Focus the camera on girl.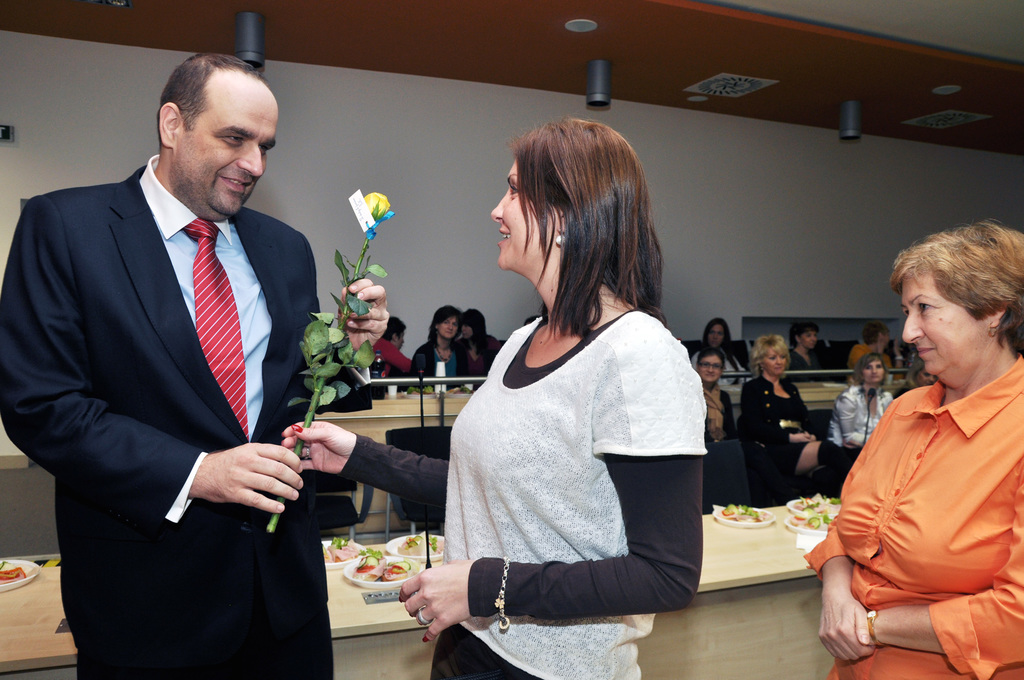
Focus region: box=[808, 216, 1023, 679].
